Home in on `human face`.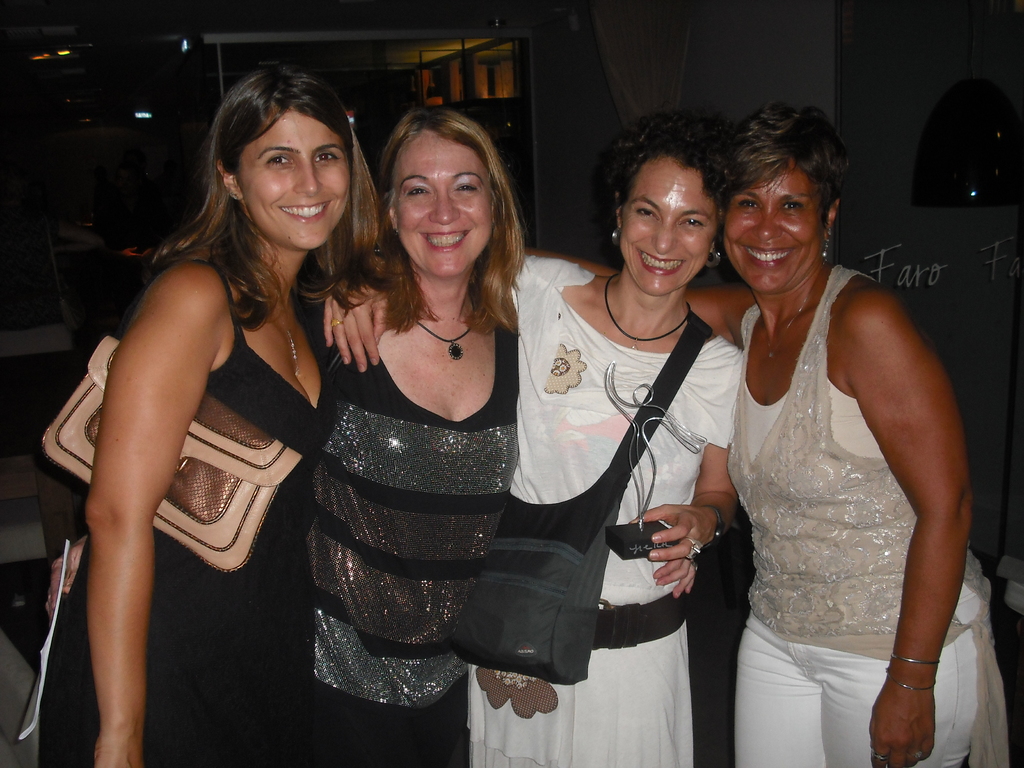
Homed in at (722, 167, 820, 291).
